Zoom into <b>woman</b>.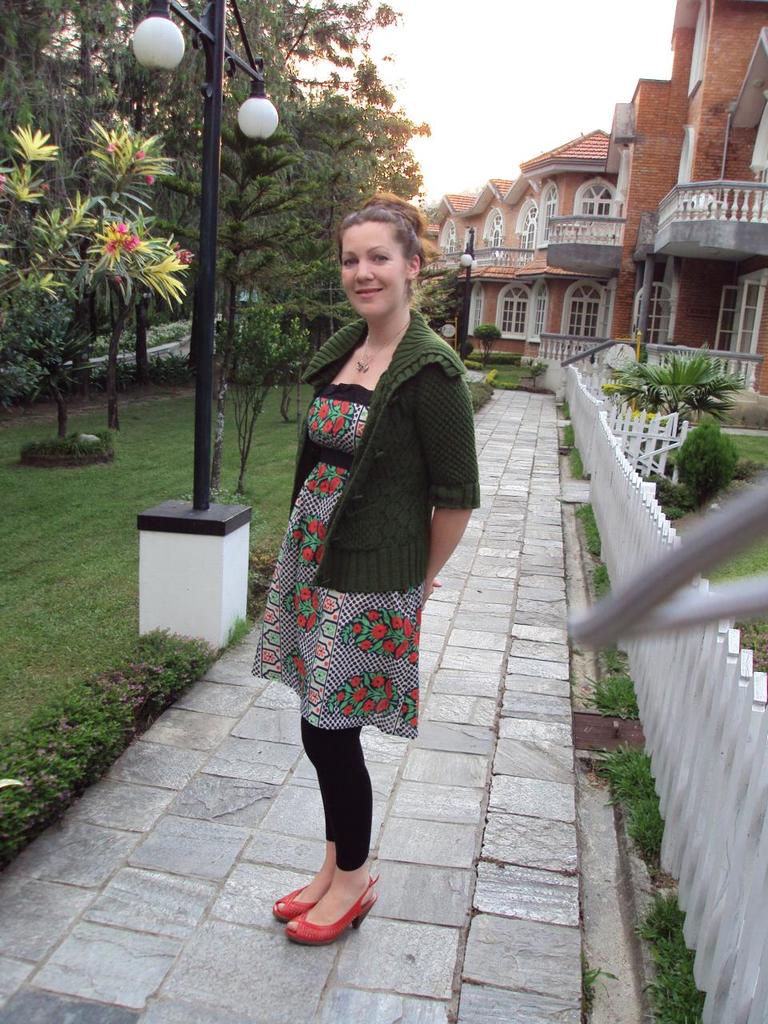
Zoom target: pyautogui.locateOnScreen(253, 162, 500, 860).
